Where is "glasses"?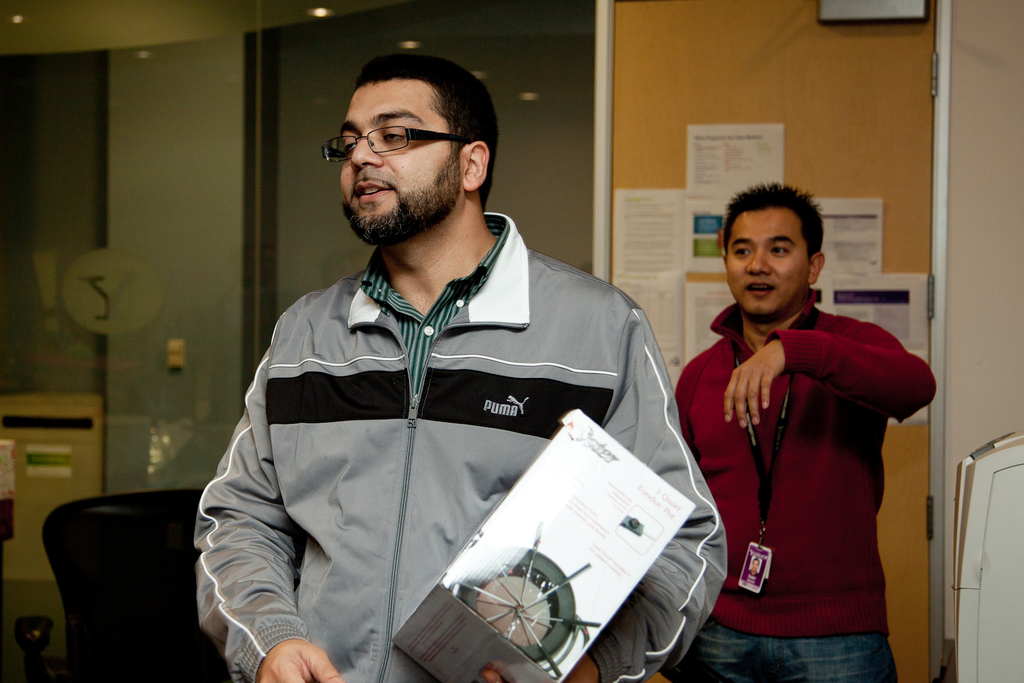
pyautogui.locateOnScreen(332, 121, 465, 166).
